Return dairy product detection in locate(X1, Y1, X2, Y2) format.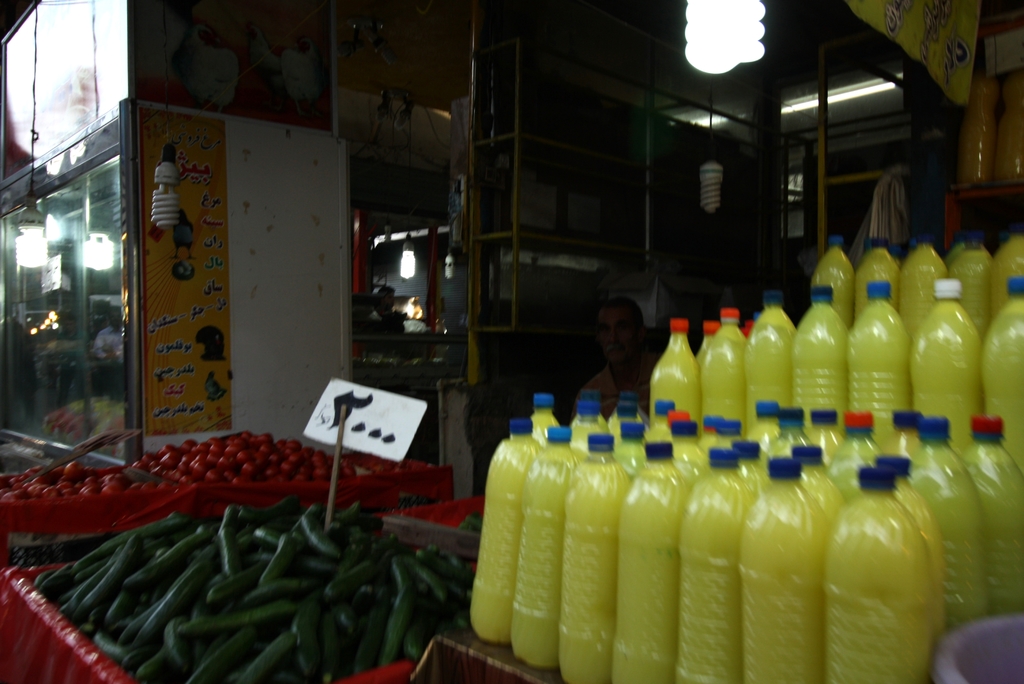
locate(979, 453, 1023, 631).
